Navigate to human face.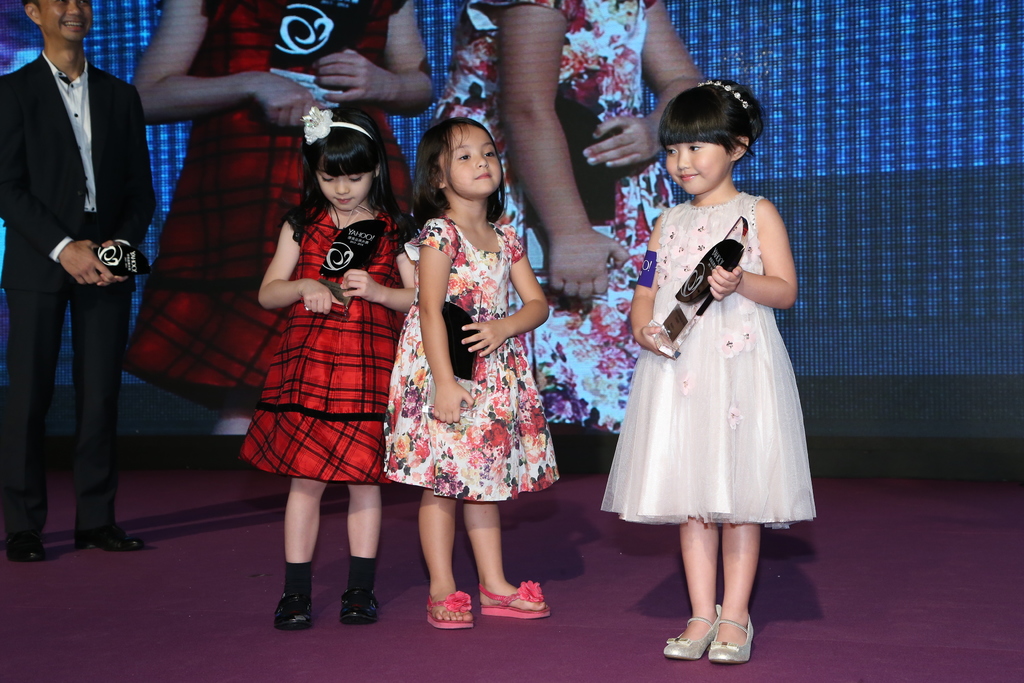
Navigation target: box=[445, 120, 501, 193].
